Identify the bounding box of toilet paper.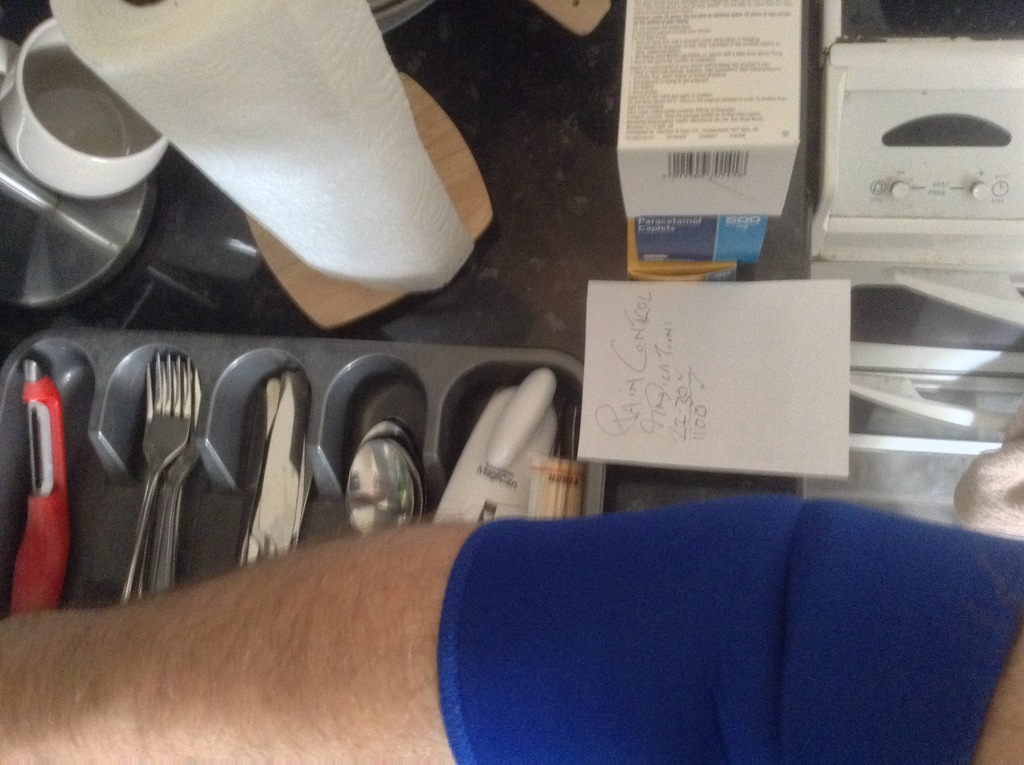
(44, 0, 482, 294).
